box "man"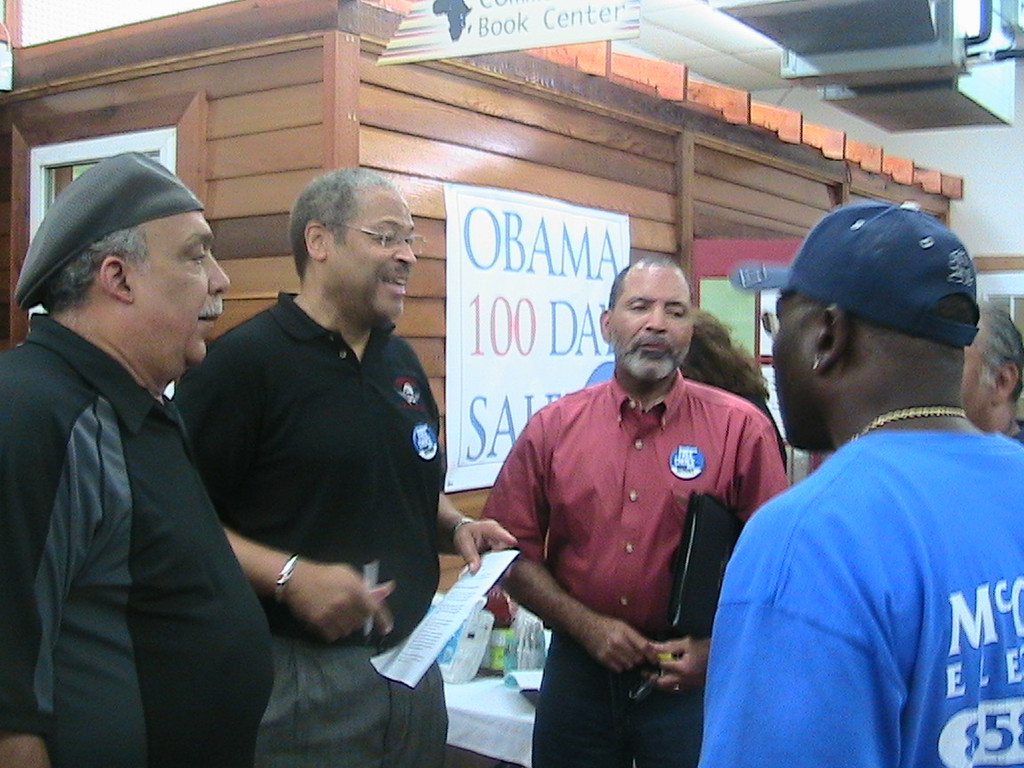
[170, 164, 521, 767]
